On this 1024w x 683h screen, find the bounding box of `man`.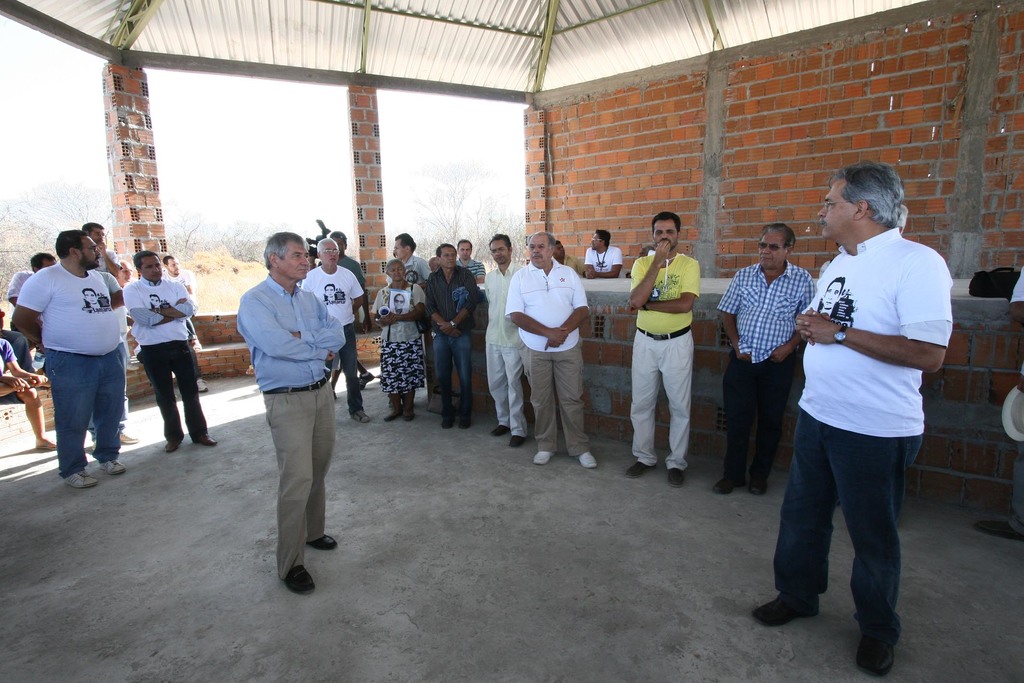
Bounding box: {"left": 421, "top": 241, "right": 483, "bottom": 434}.
